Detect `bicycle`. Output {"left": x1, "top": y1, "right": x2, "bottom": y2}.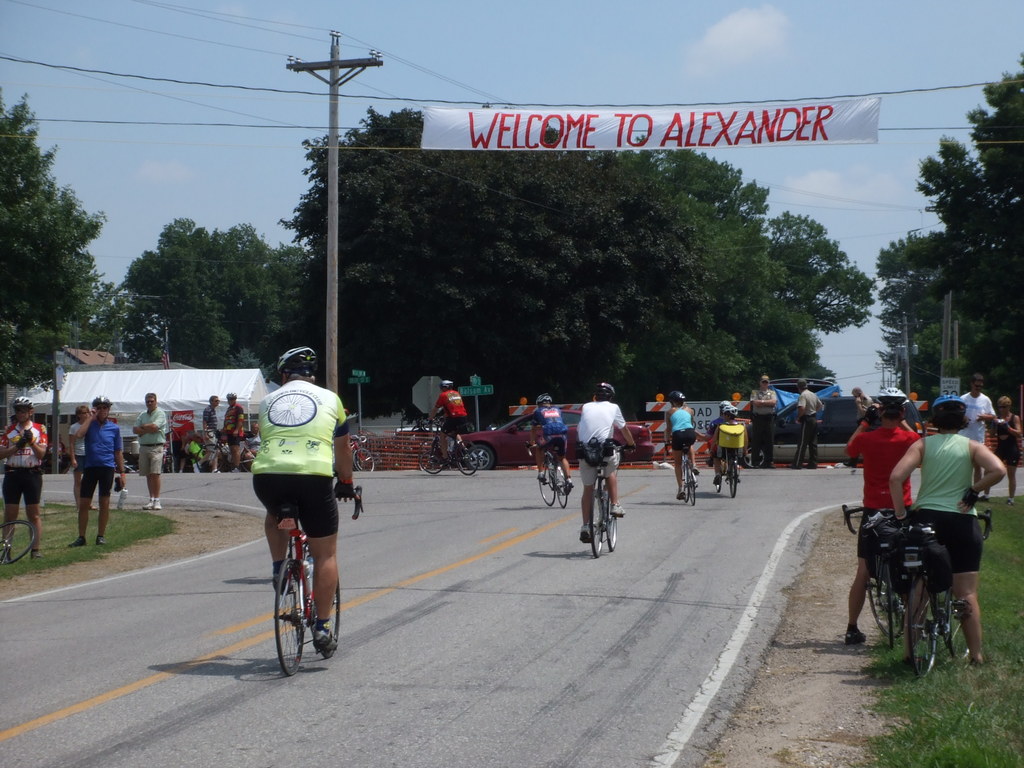
{"left": 896, "top": 507, "right": 995, "bottom": 685}.
